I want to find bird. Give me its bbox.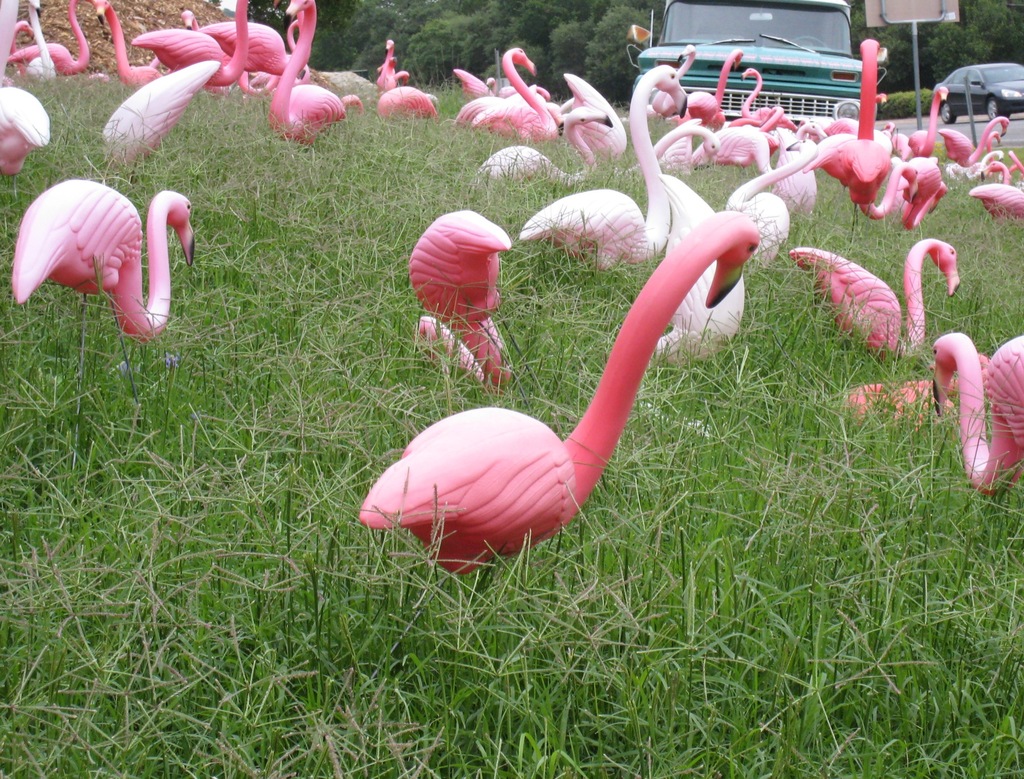
Rect(928, 329, 1023, 495).
